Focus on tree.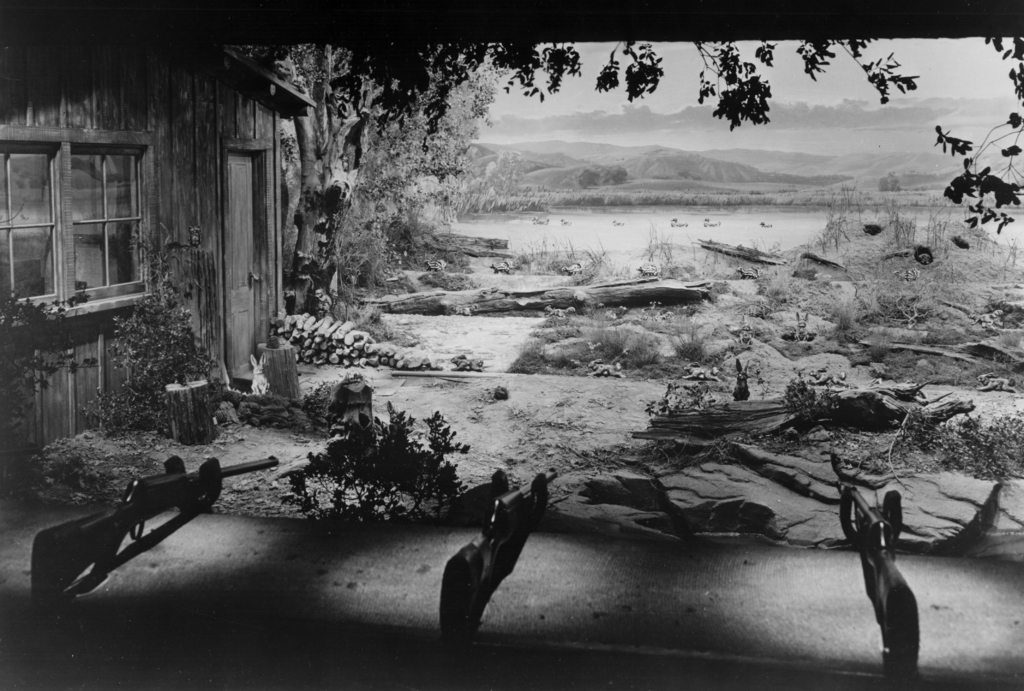
Focused at (x1=228, y1=38, x2=515, y2=321).
